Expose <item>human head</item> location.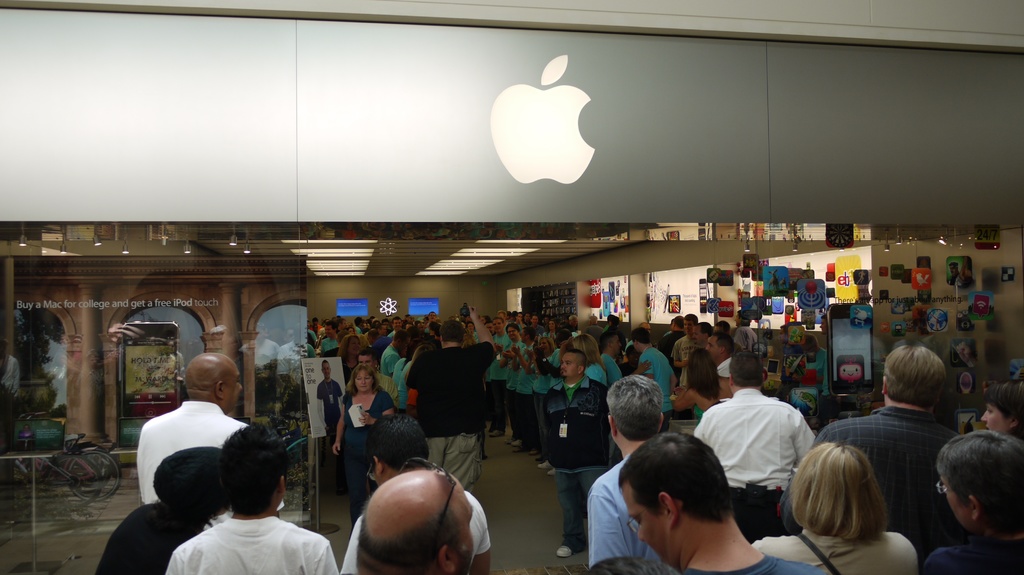
Exposed at [x1=882, y1=344, x2=949, y2=407].
